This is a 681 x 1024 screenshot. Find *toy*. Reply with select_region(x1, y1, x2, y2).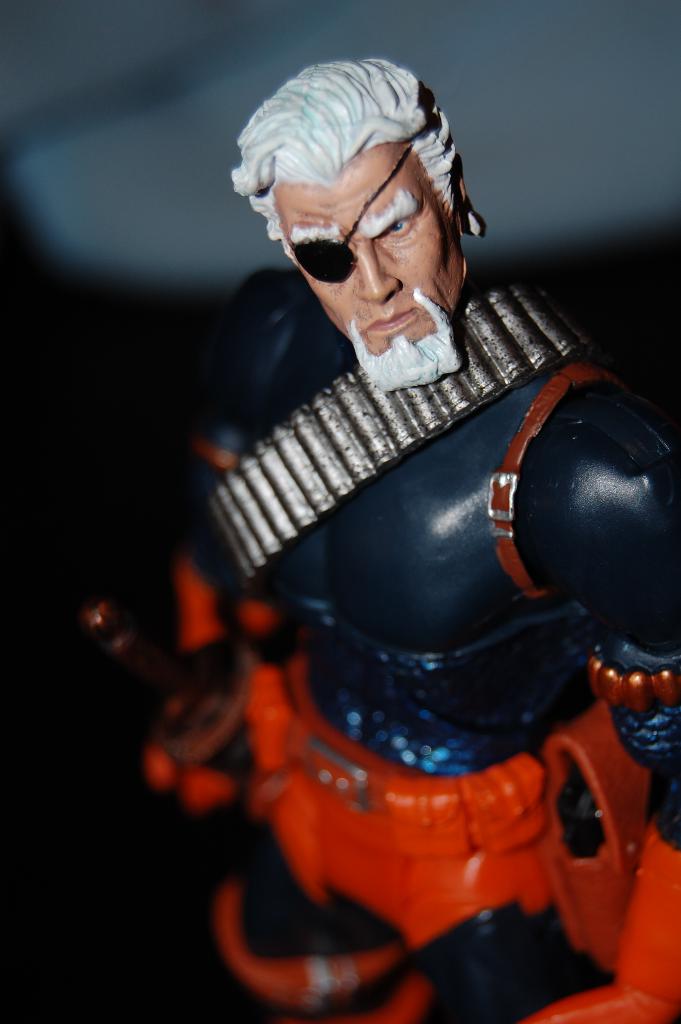
select_region(115, 219, 680, 1023).
